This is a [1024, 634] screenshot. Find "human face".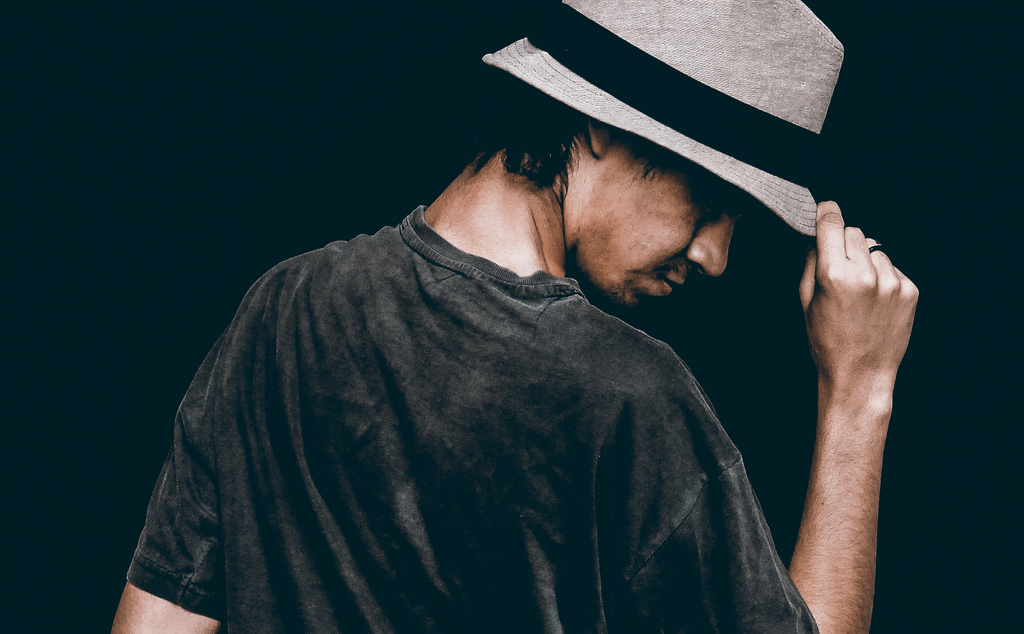
Bounding box: select_region(562, 148, 753, 314).
